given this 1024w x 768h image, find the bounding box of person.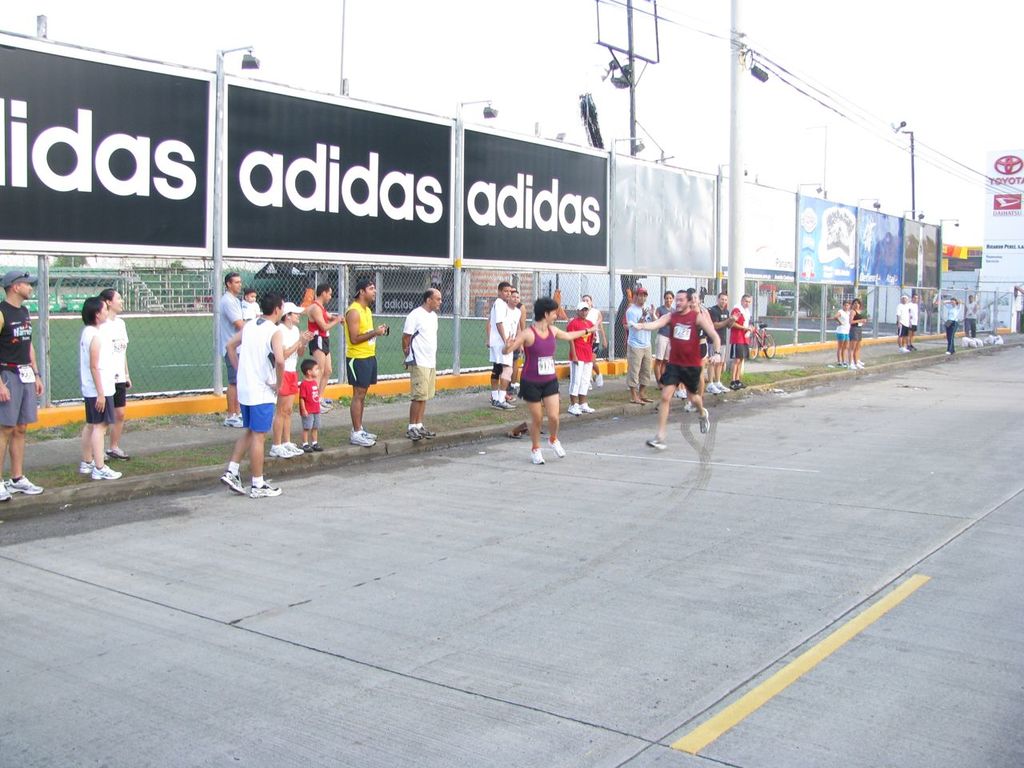
(569,308,597,416).
